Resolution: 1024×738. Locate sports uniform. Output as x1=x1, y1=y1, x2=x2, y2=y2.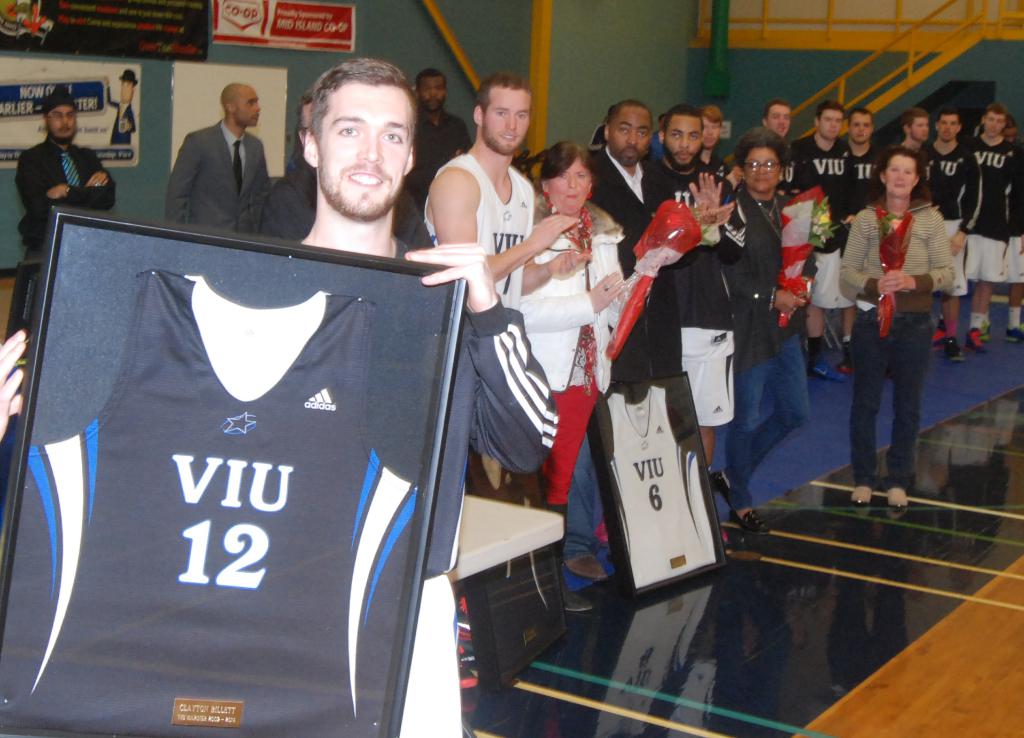
x1=28, y1=269, x2=416, y2=725.
